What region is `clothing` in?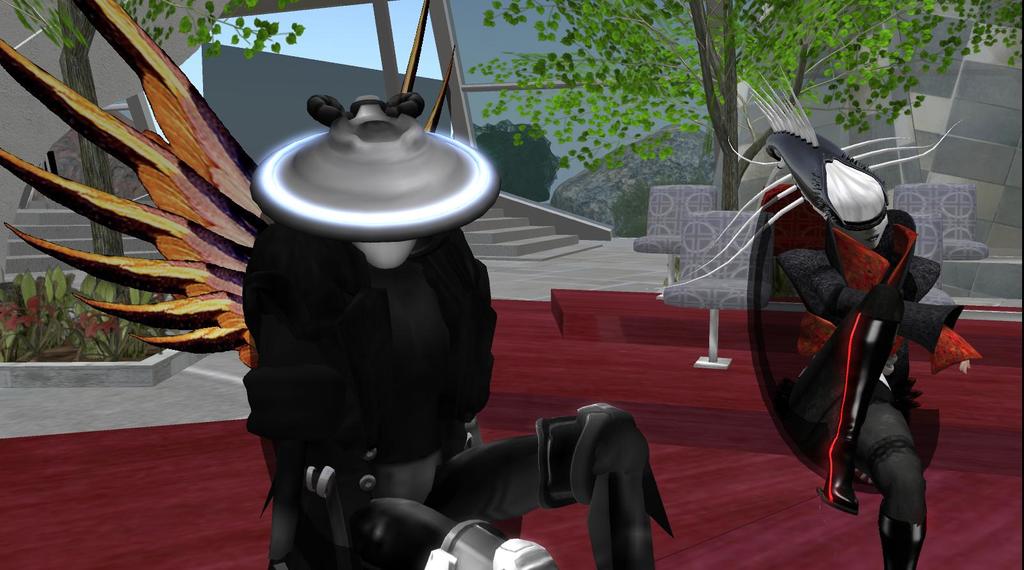
rect(764, 134, 952, 531).
